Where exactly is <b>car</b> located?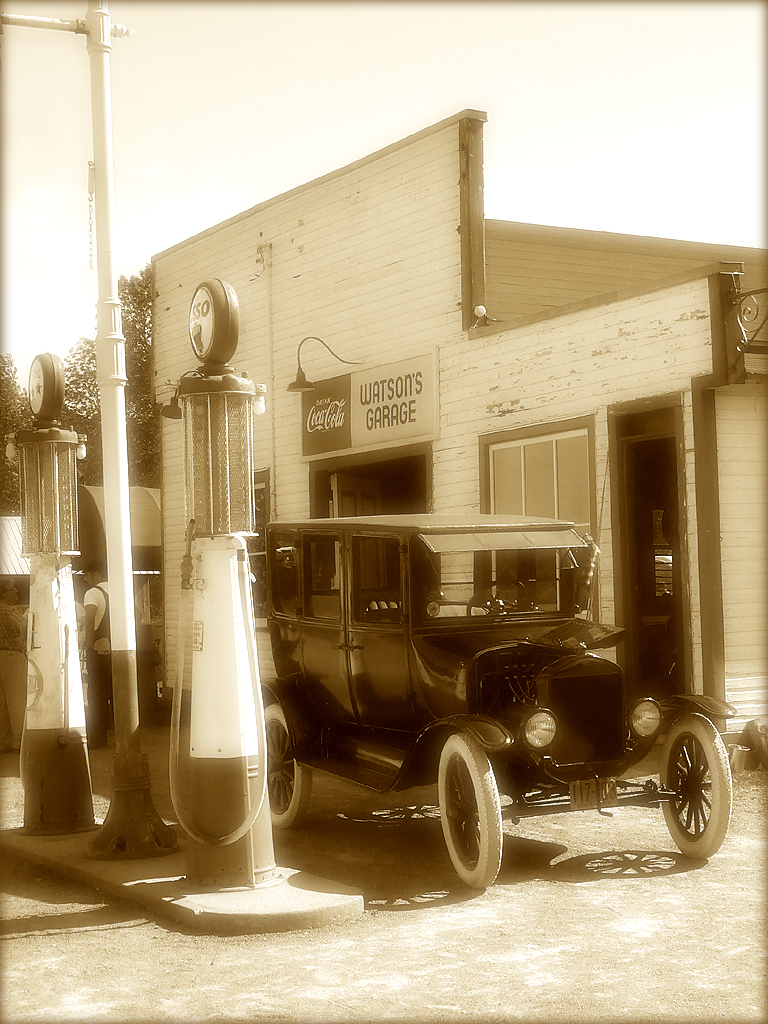
Its bounding box is bbox(254, 511, 736, 887).
